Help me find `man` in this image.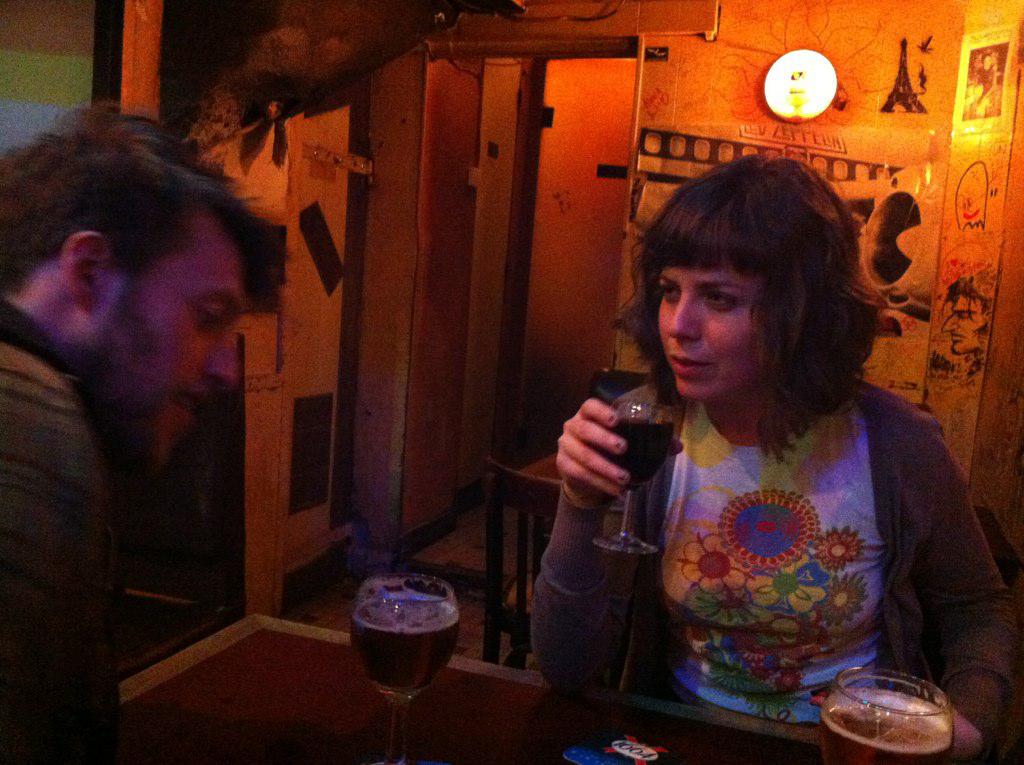
Found it: box=[0, 103, 291, 764].
